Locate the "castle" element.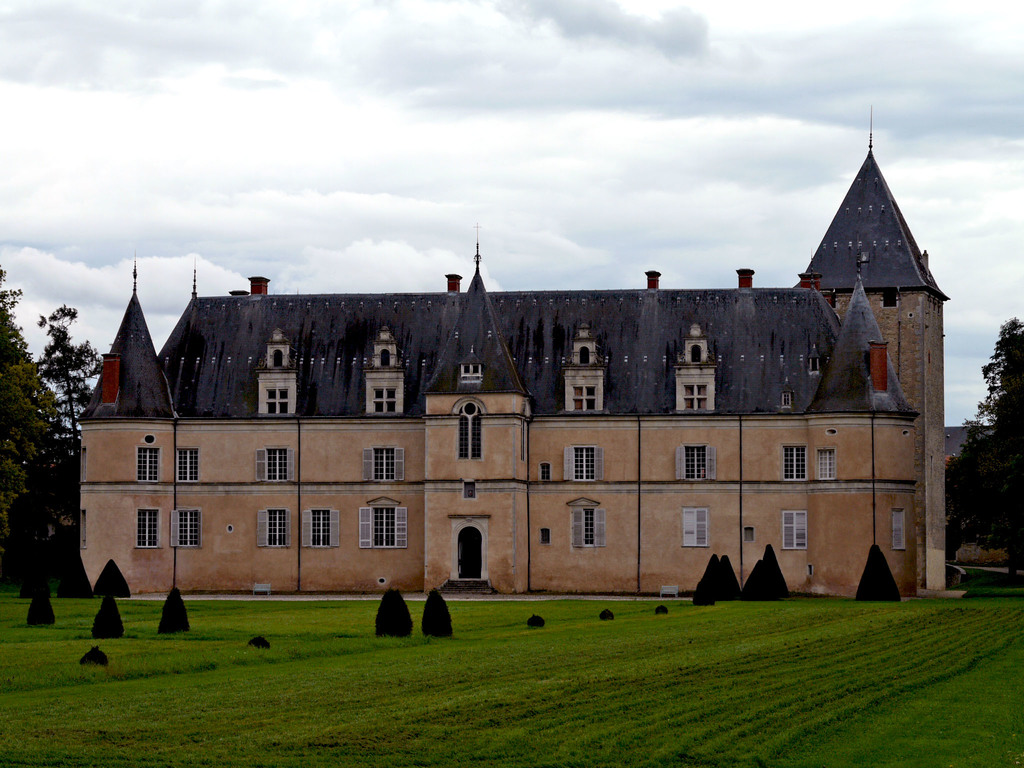
Element bbox: bbox=[37, 147, 998, 623].
